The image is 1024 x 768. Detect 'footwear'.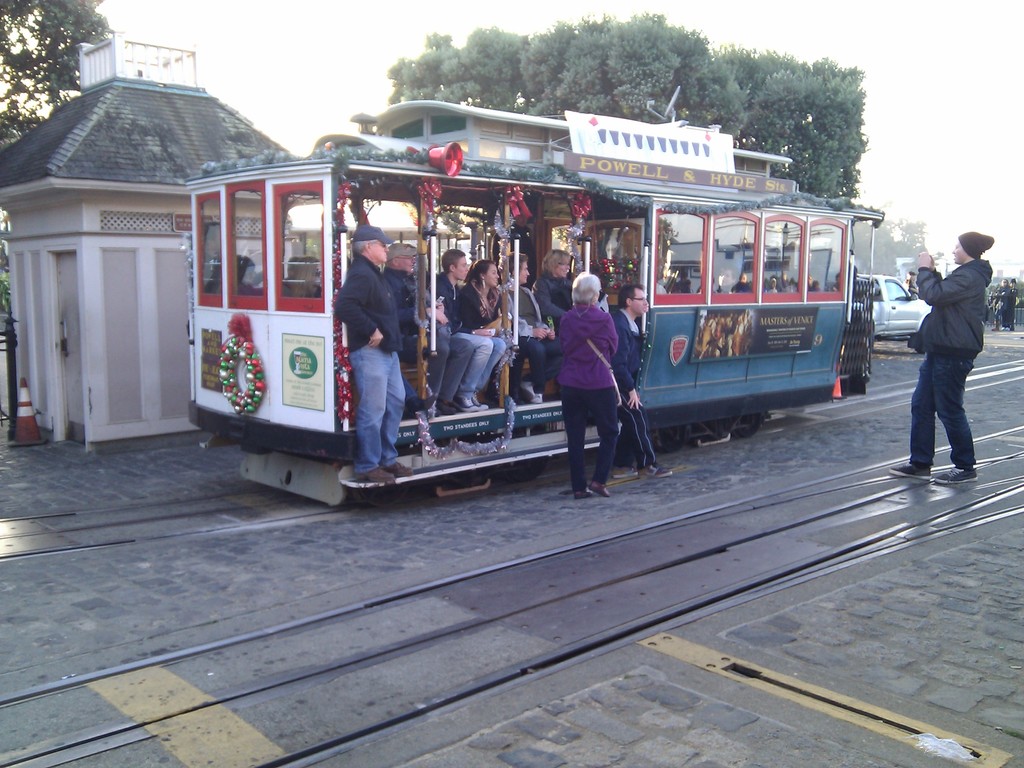
Detection: {"x1": 355, "y1": 468, "x2": 395, "y2": 484}.
